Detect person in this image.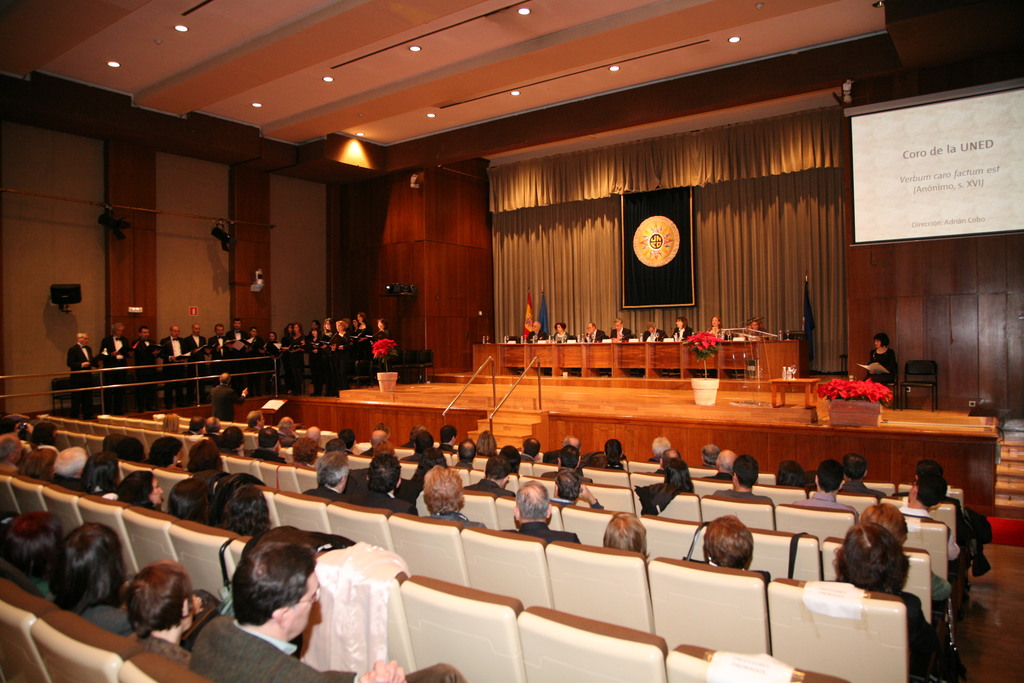
Detection: [left=672, top=318, right=698, bottom=342].
